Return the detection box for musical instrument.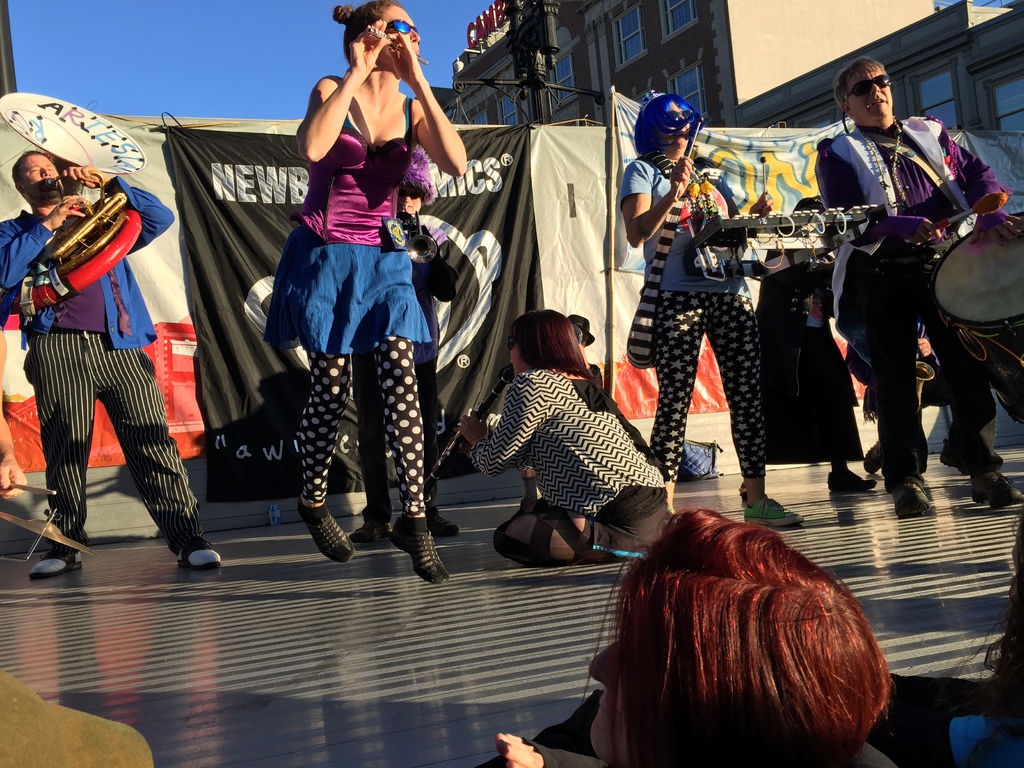
(x1=0, y1=474, x2=94, y2=572).
